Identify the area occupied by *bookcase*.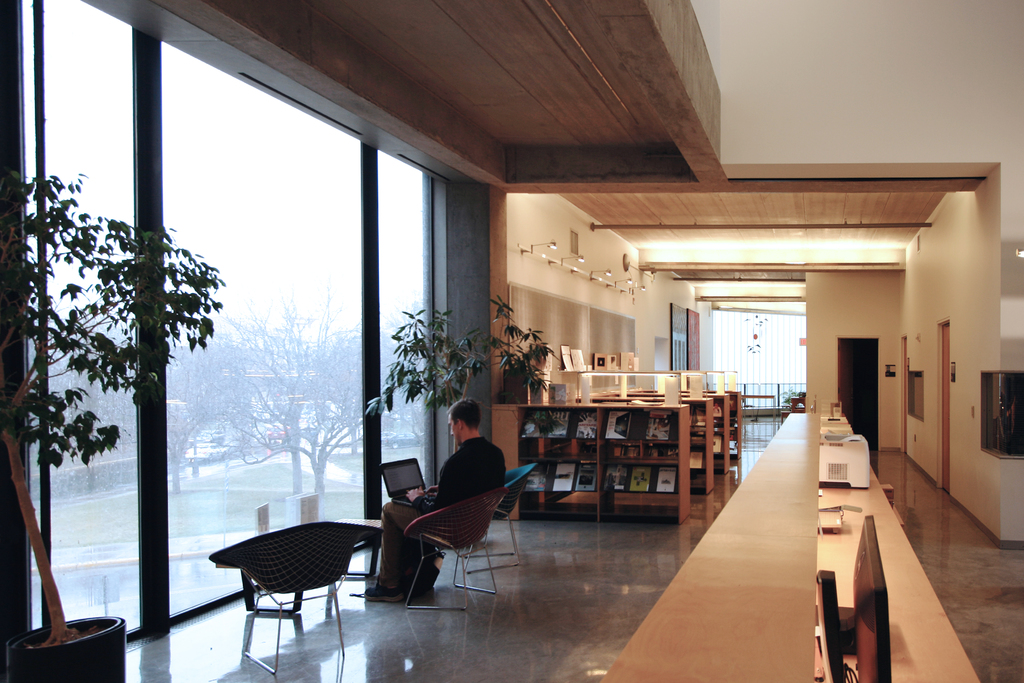
Area: [573, 397, 717, 498].
